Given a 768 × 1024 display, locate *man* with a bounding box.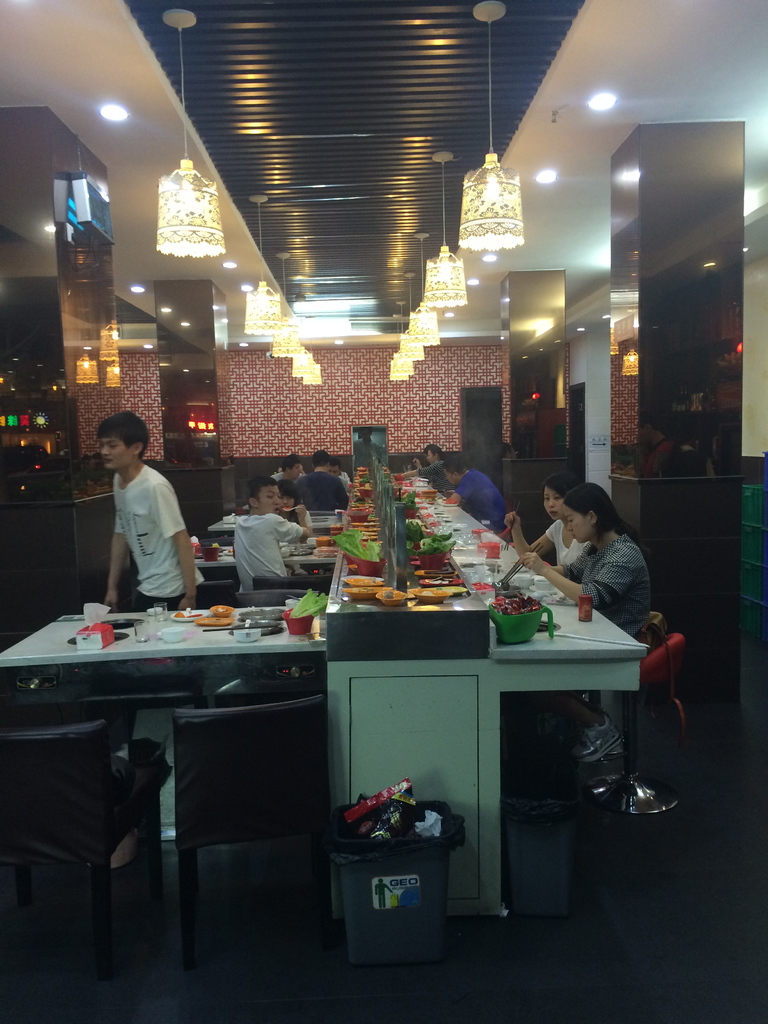
Located: detection(449, 452, 509, 538).
